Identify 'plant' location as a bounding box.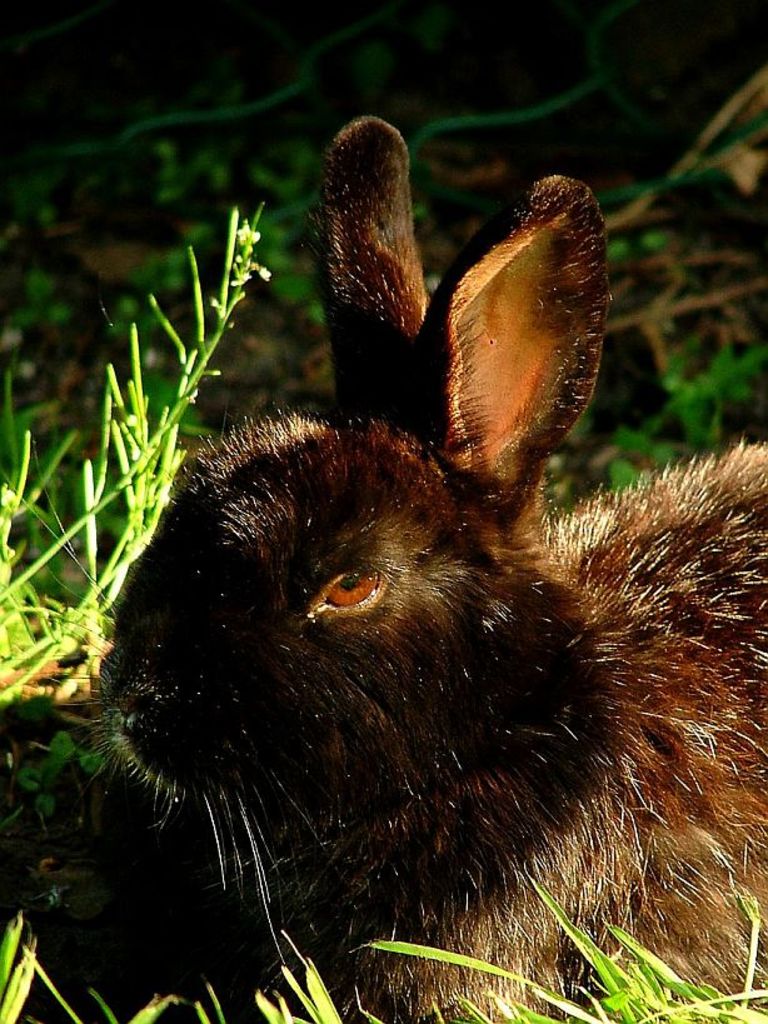
detection(49, 976, 171, 1023).
